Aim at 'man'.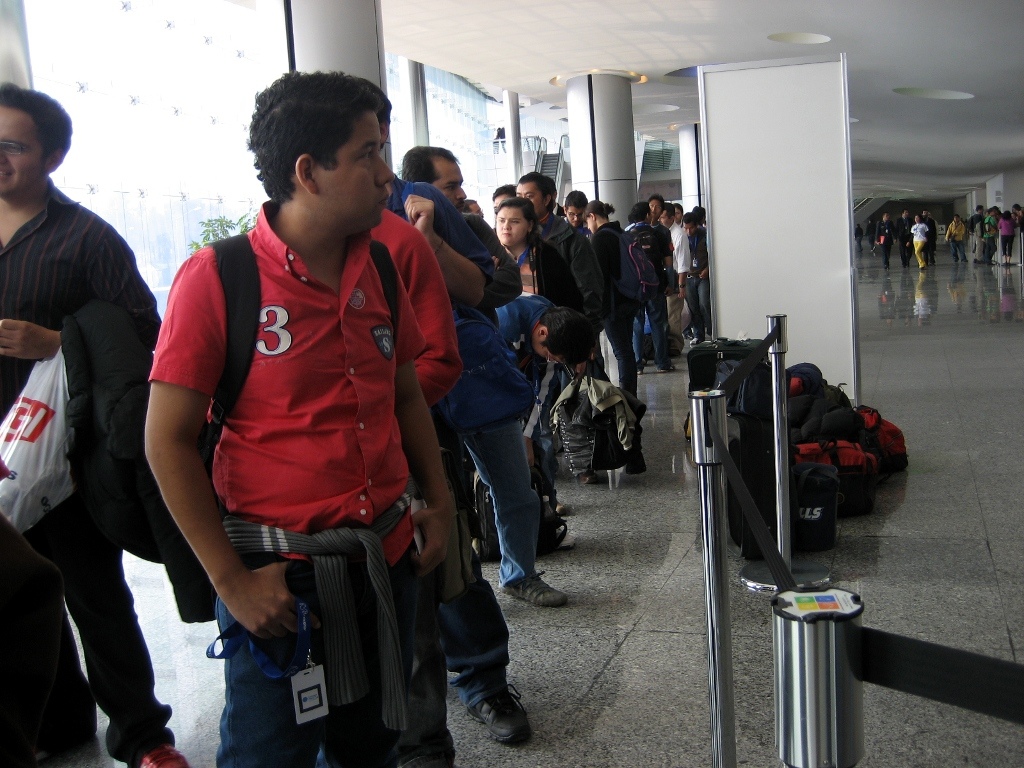
Aimed at pyautogui.locateOnScreen(129, 89, 483, 760).
